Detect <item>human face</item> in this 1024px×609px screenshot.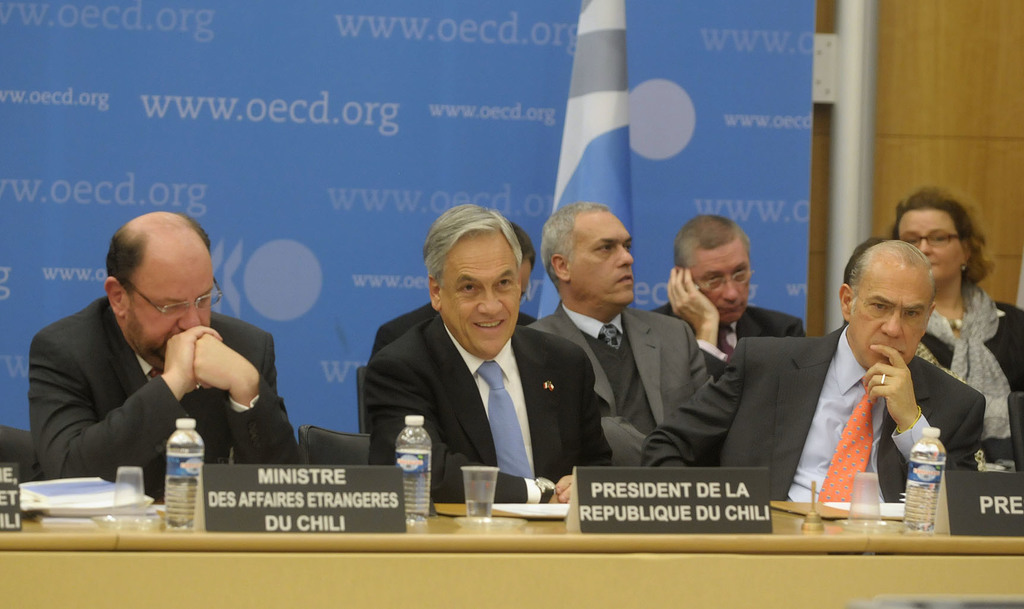
Detection: {"x1": 569, "y1": 213, "x2": 630, "y2": 304}.
